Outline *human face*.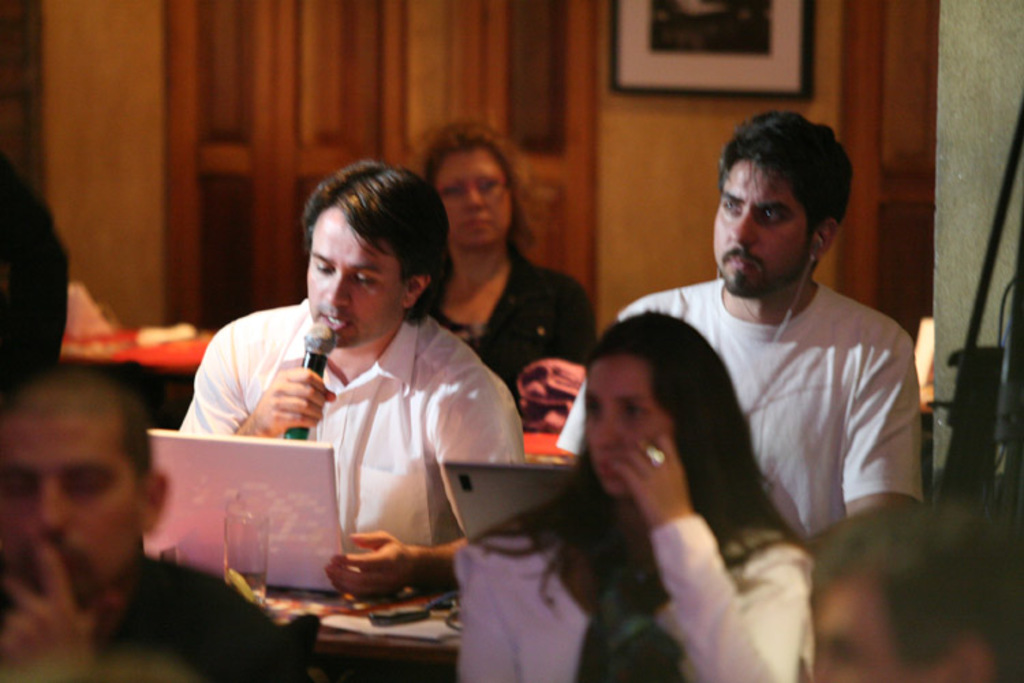
Outline: x1=1 y1=417 x2=131 y2=602.
